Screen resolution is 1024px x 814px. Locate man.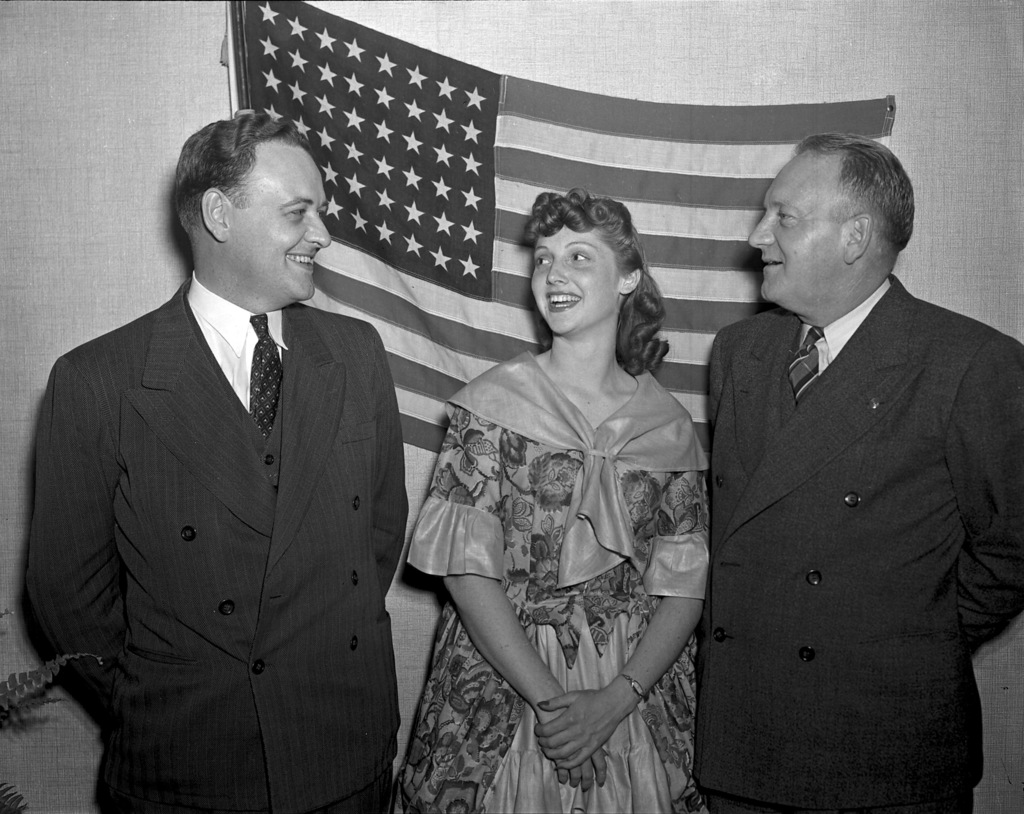
{"left": 707, "top": 131, "right": 1023, "bottom": 813}.
